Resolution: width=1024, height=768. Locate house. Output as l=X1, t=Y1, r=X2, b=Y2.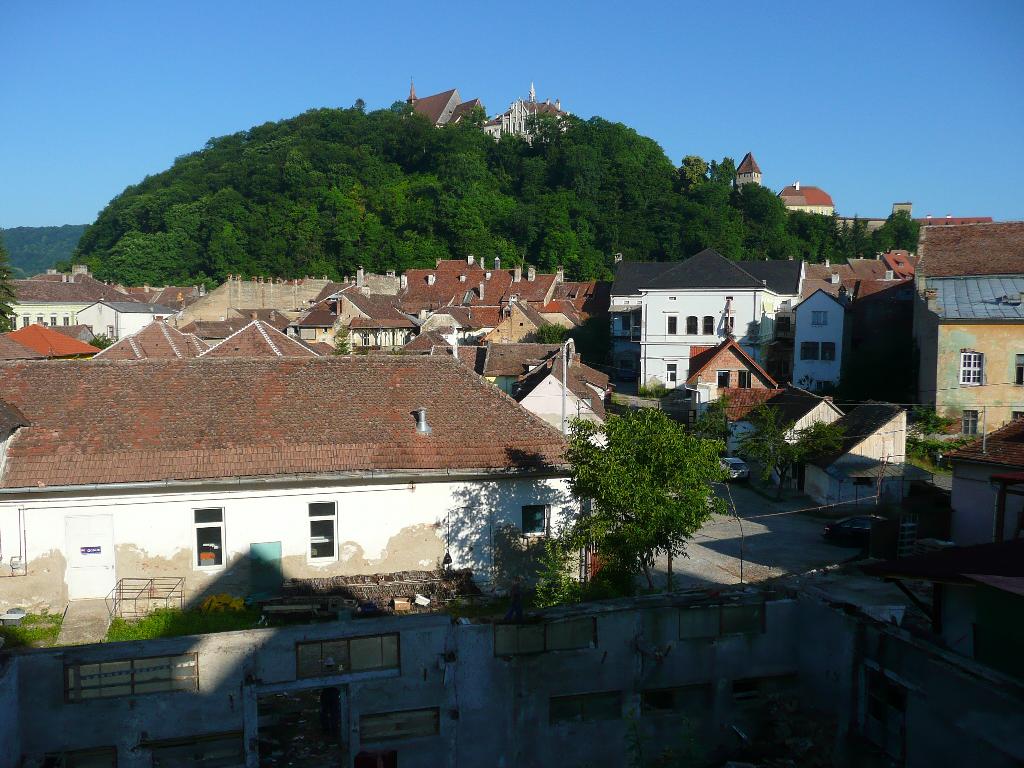
l=605, t=246, r=842, b=408.
